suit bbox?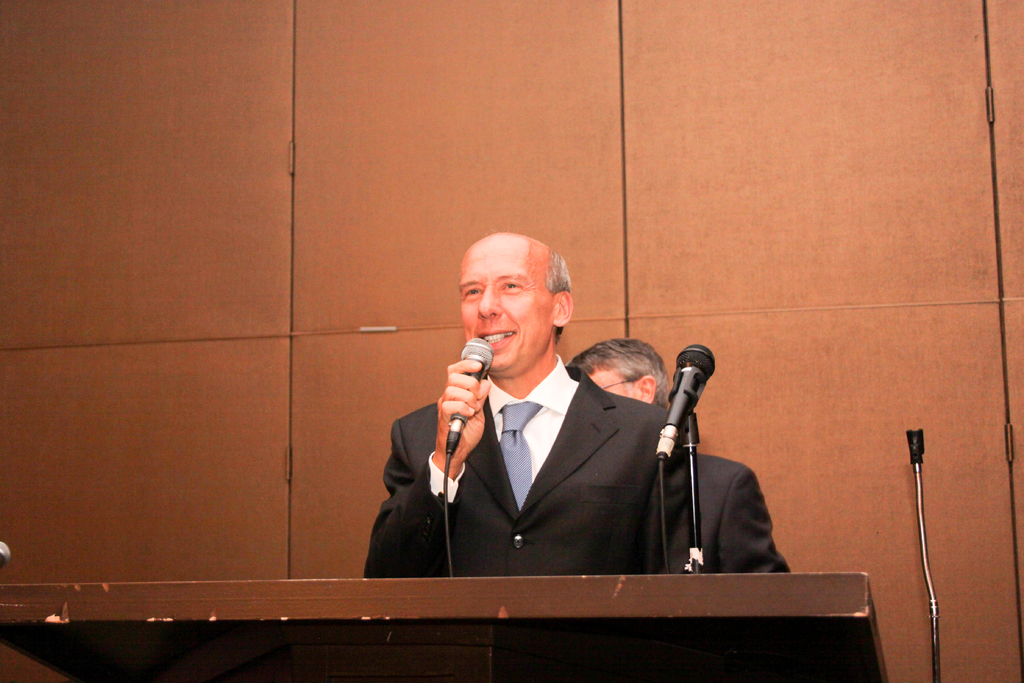
pyautogui.locateOnScreen(368, 353, 686, 570)
